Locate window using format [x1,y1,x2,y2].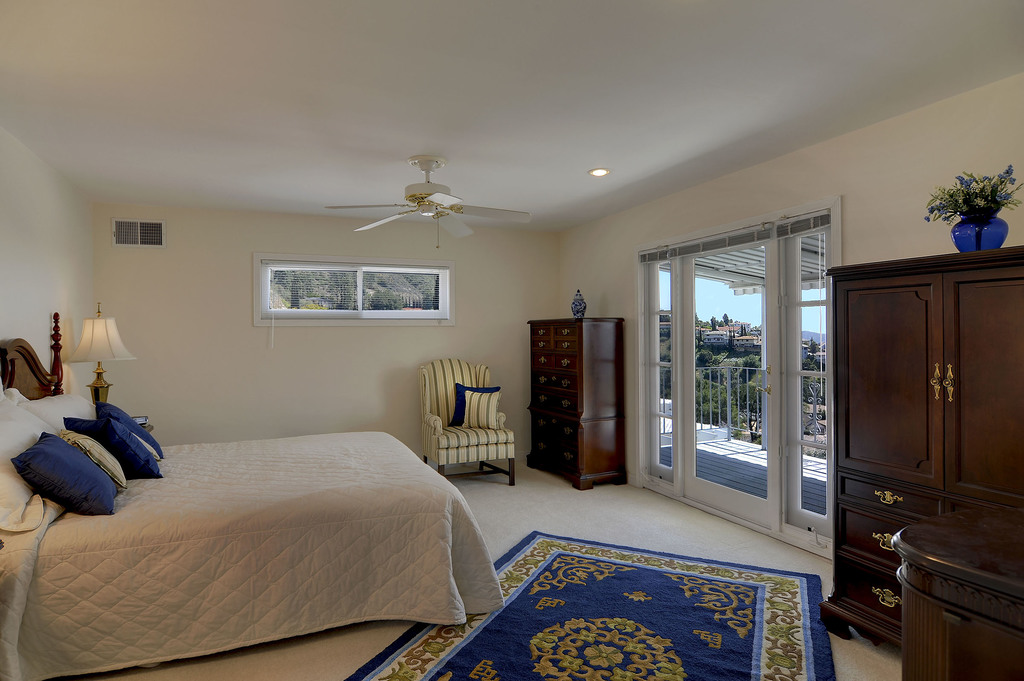
[630,193,839,559].
